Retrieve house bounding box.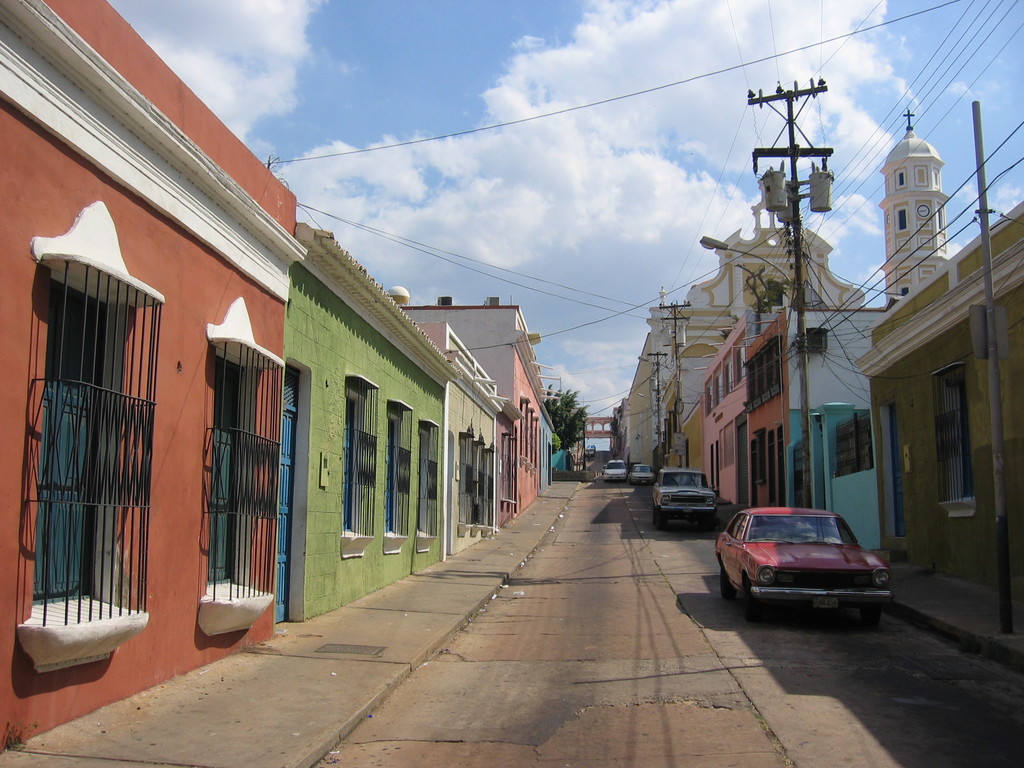
Bounding box: select_region(621, 218, 844, 478).
